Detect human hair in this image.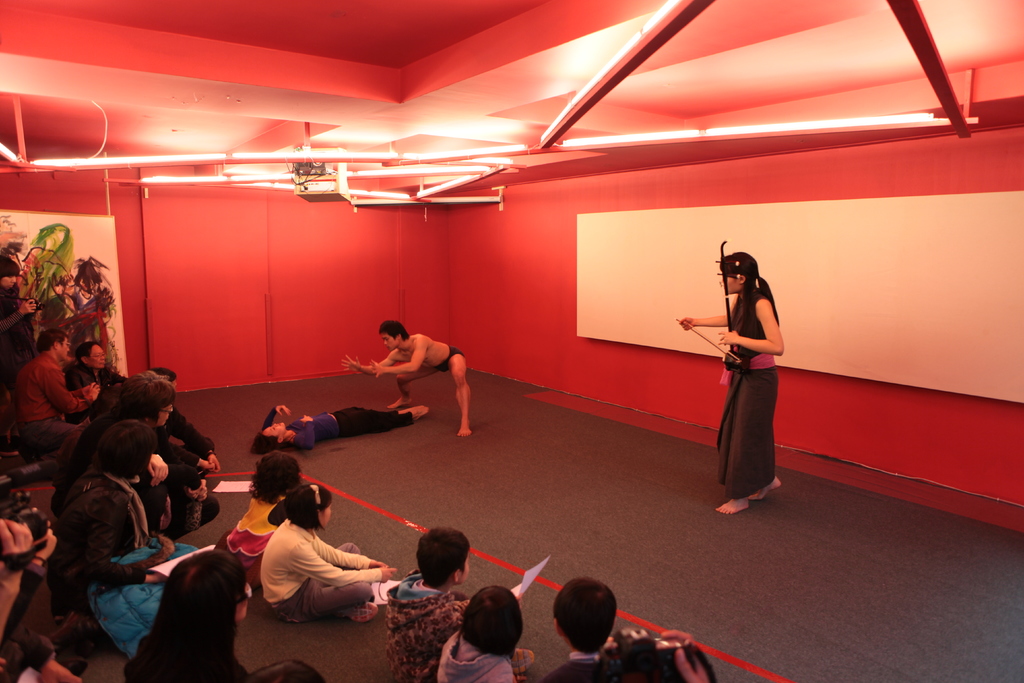
Detection: x1=282 y1=477 x2=332 y2=532.
